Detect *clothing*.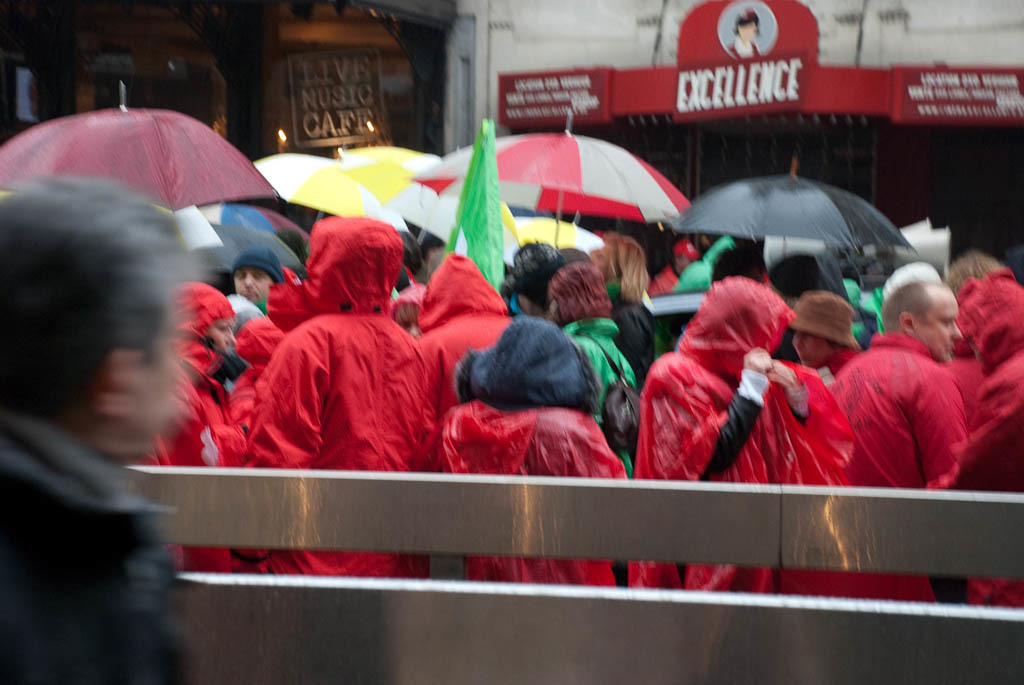
Detected at 0, 401, 206, 684.
